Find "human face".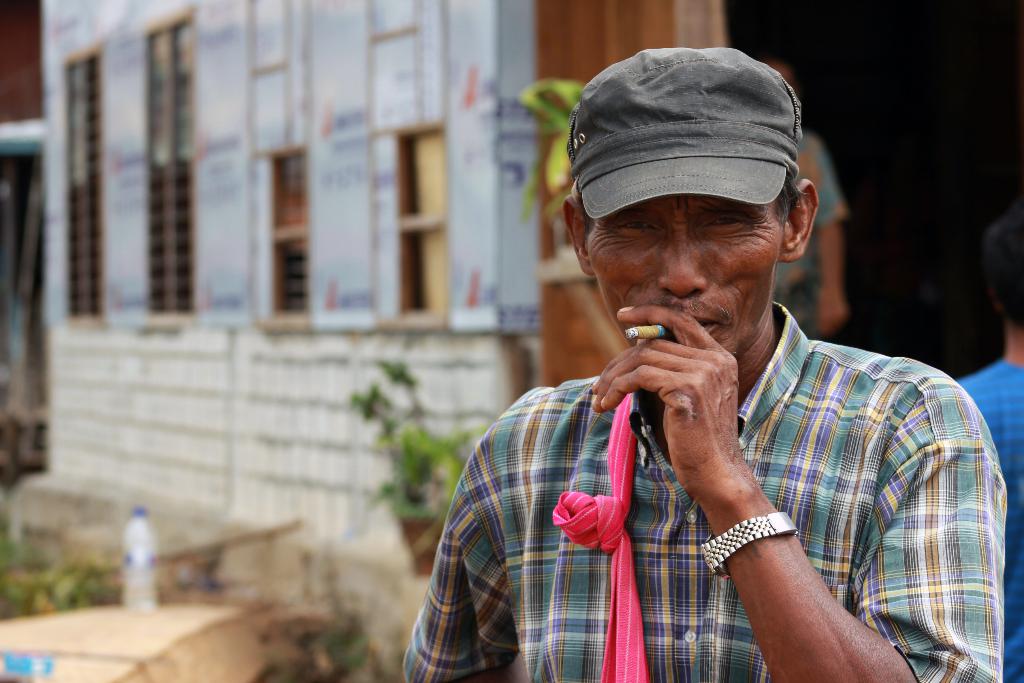
box(588, 194, 785, 363).
